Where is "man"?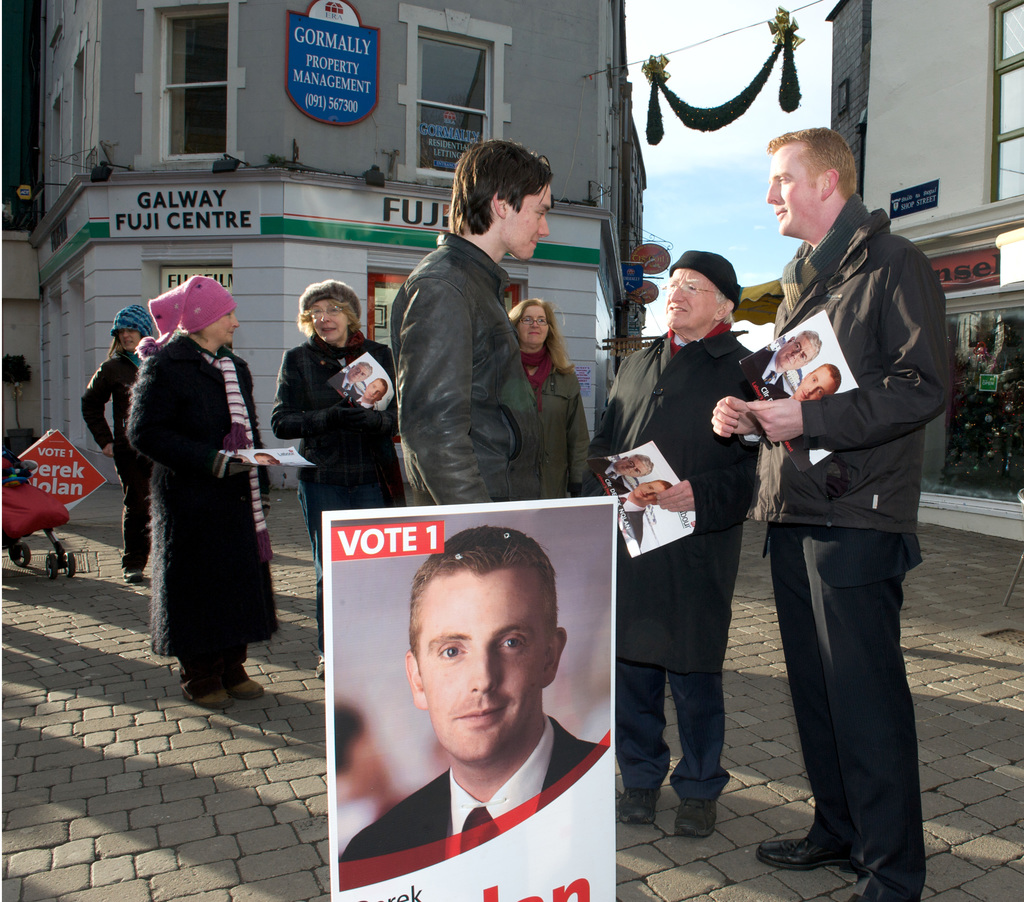
<box>587,246,762,834</box>.
